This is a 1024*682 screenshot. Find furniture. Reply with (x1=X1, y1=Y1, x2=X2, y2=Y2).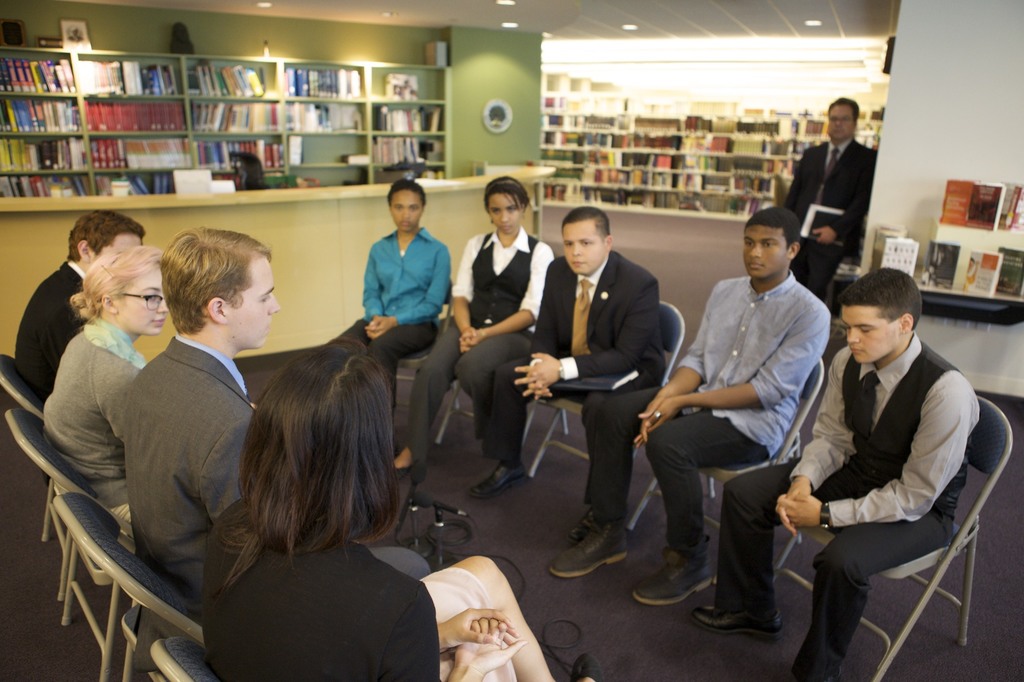
(x1=50, y1=491, x2=206, y2=681).
